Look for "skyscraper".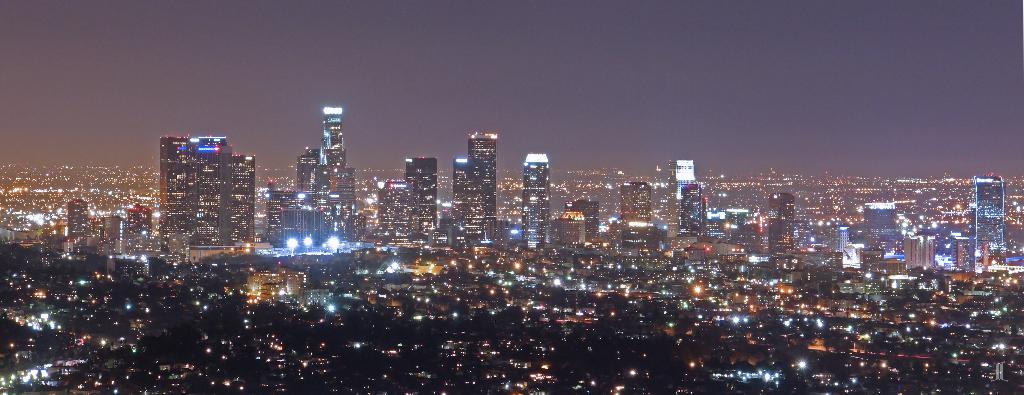
Found: select_region(558, 211, 586, 249).
